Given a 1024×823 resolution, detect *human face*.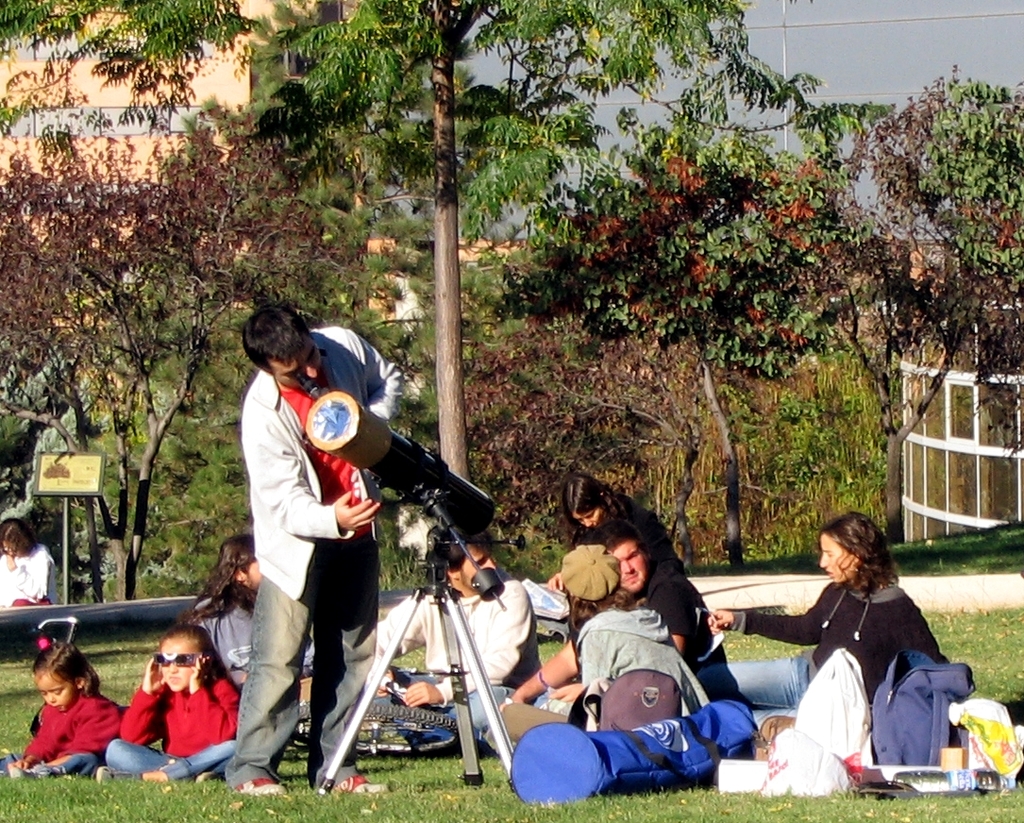
left=457, top=547, right=497, bottom=595.
